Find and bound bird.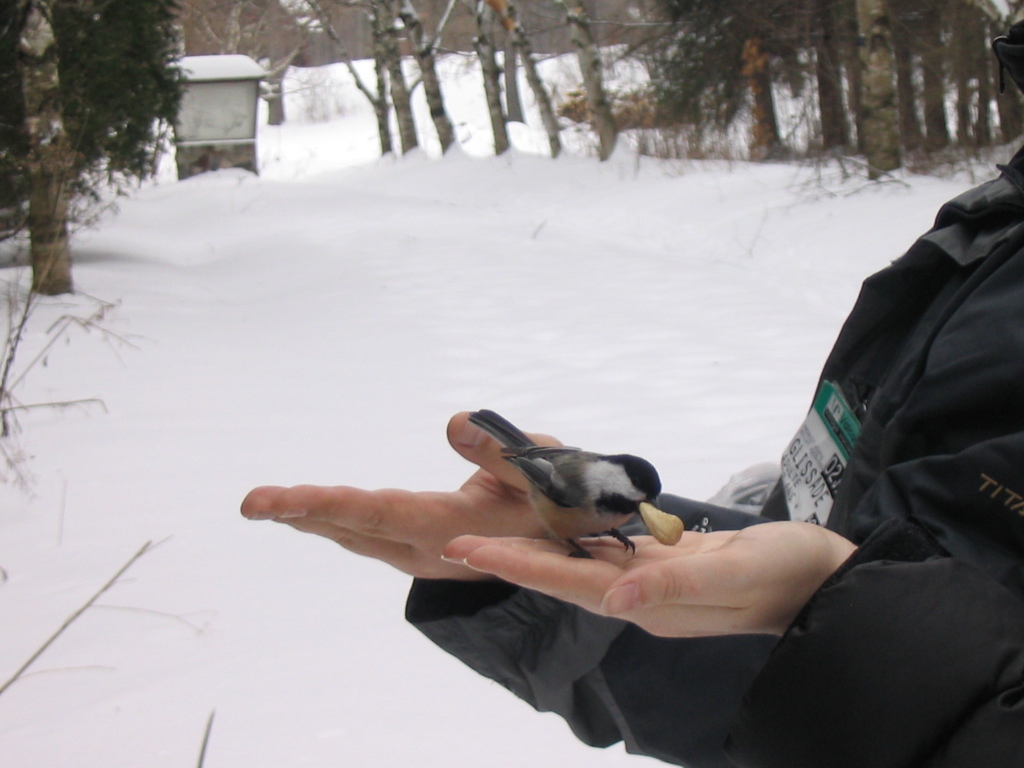
Bound: Rect(447, 420, 676, 569).
